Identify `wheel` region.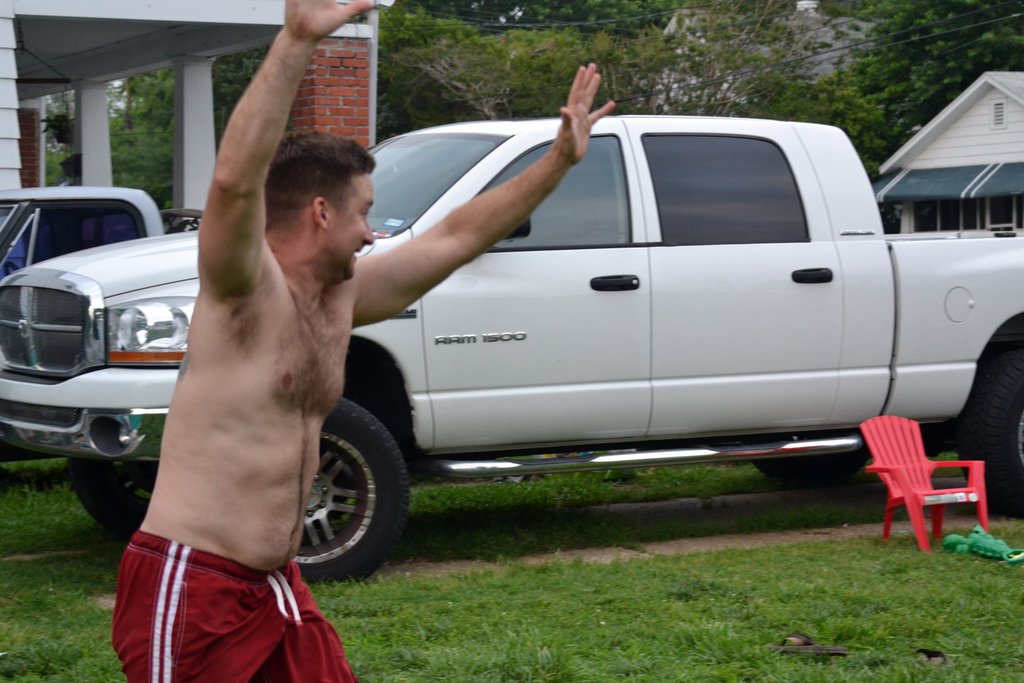
Region: region(965, 359, 1023, 502).
